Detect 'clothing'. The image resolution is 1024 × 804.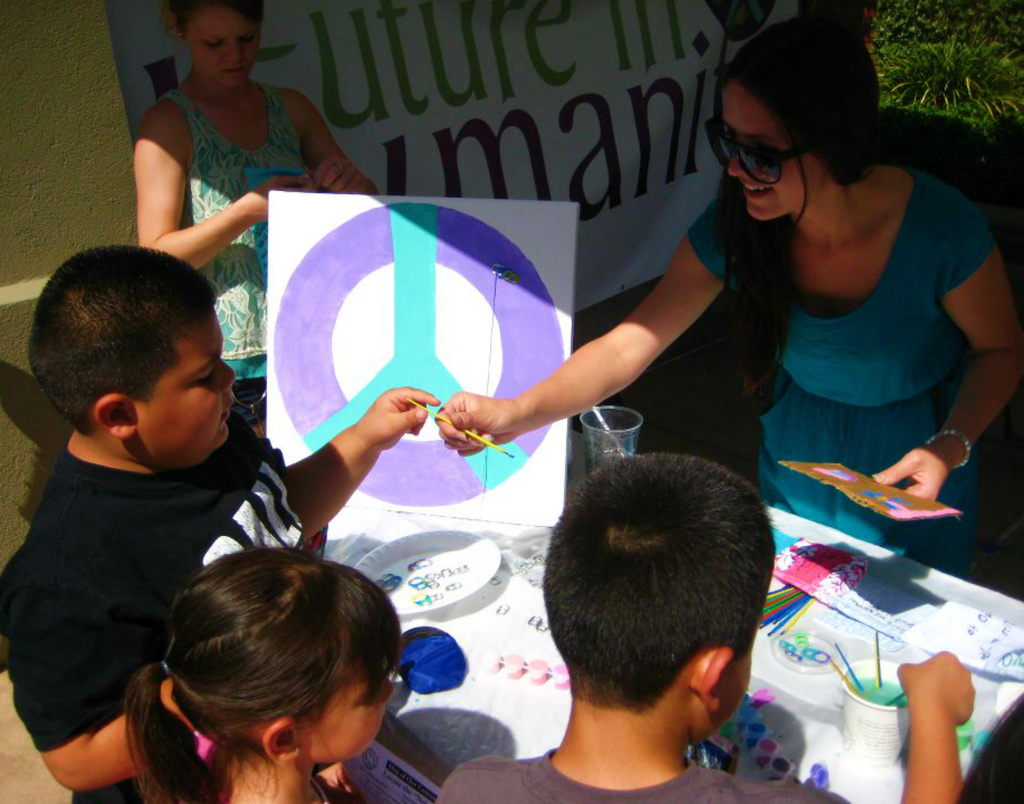
rect(169, 83, 333, 387).
